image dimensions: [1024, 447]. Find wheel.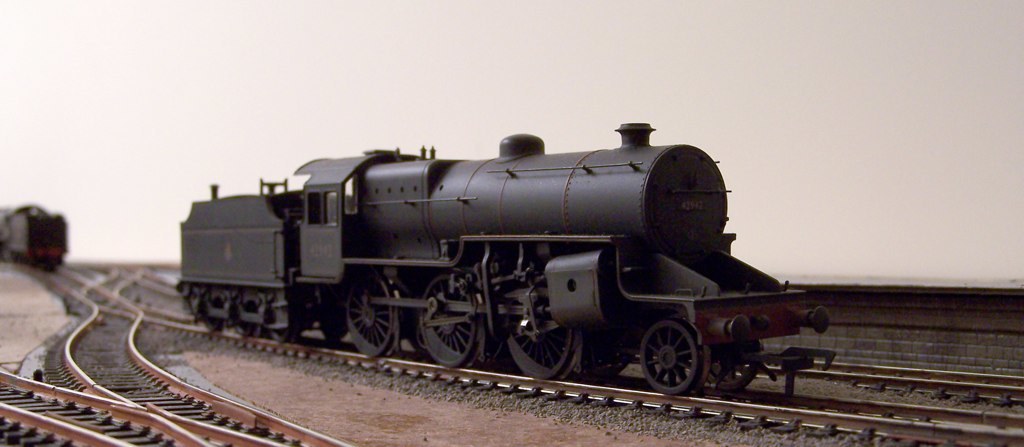
271:311:298:340.
